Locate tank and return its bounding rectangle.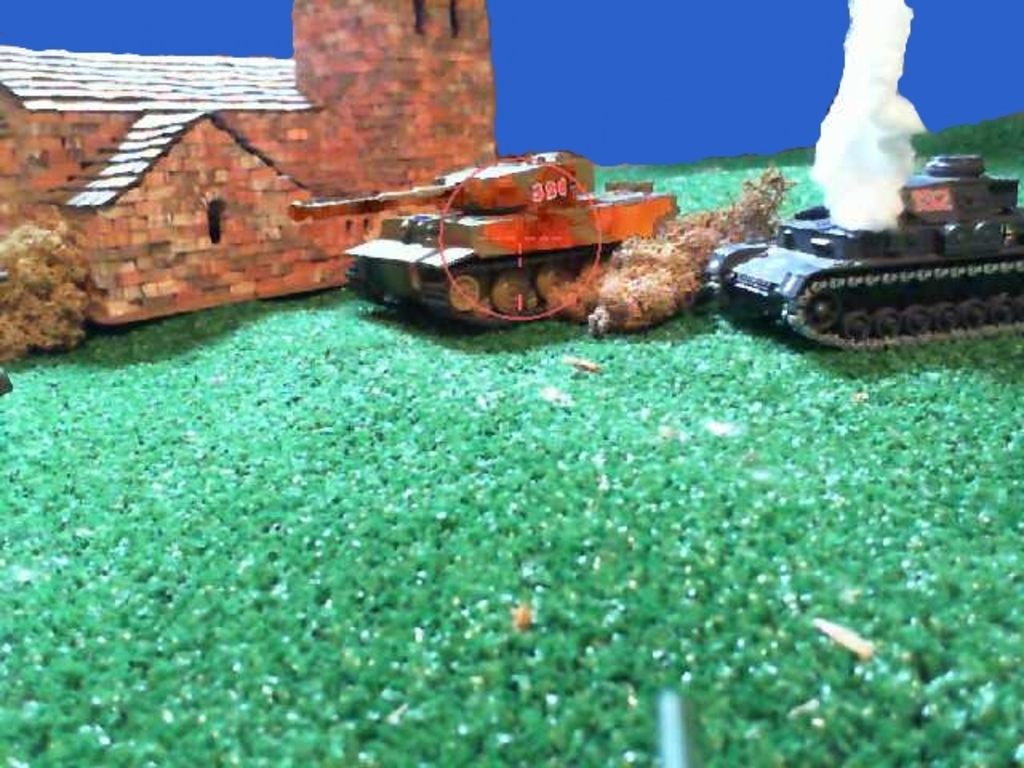
pyautogui.locateOnScreen(285, 147, 682, 328).
